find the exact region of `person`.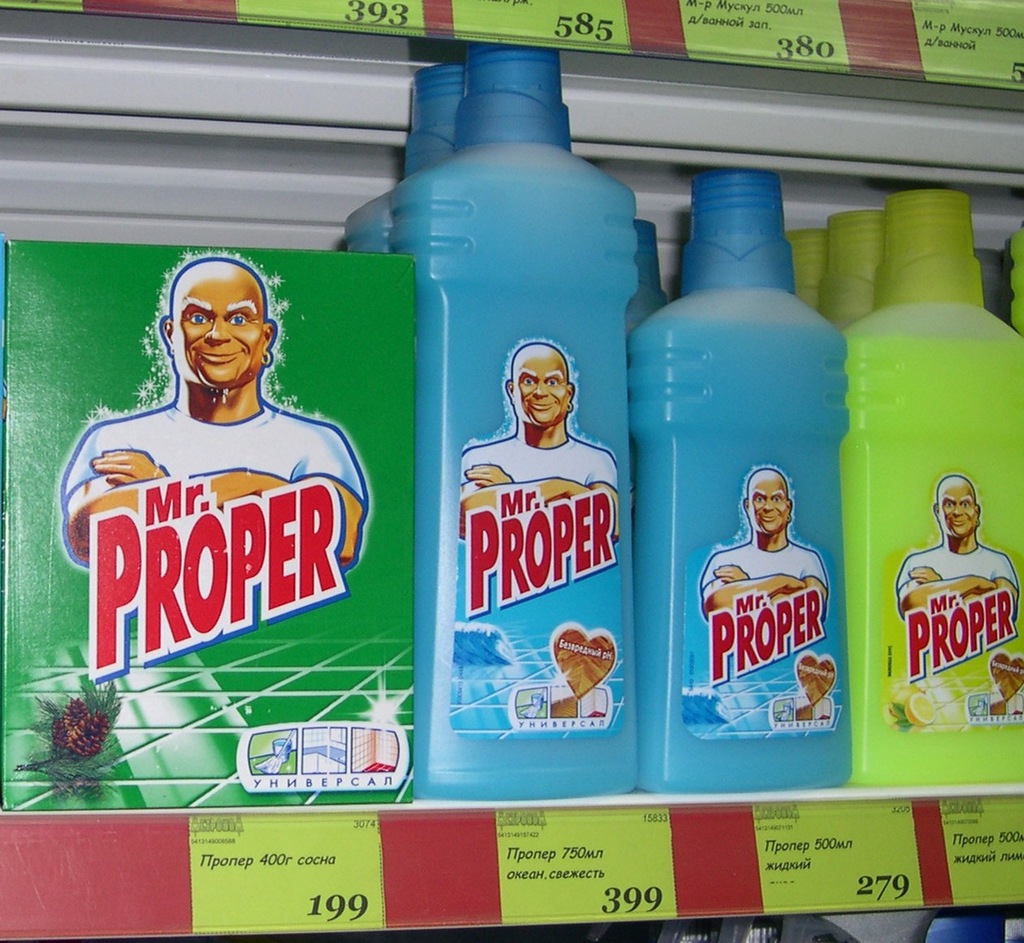
Exact region: 900,473,1023,611.
